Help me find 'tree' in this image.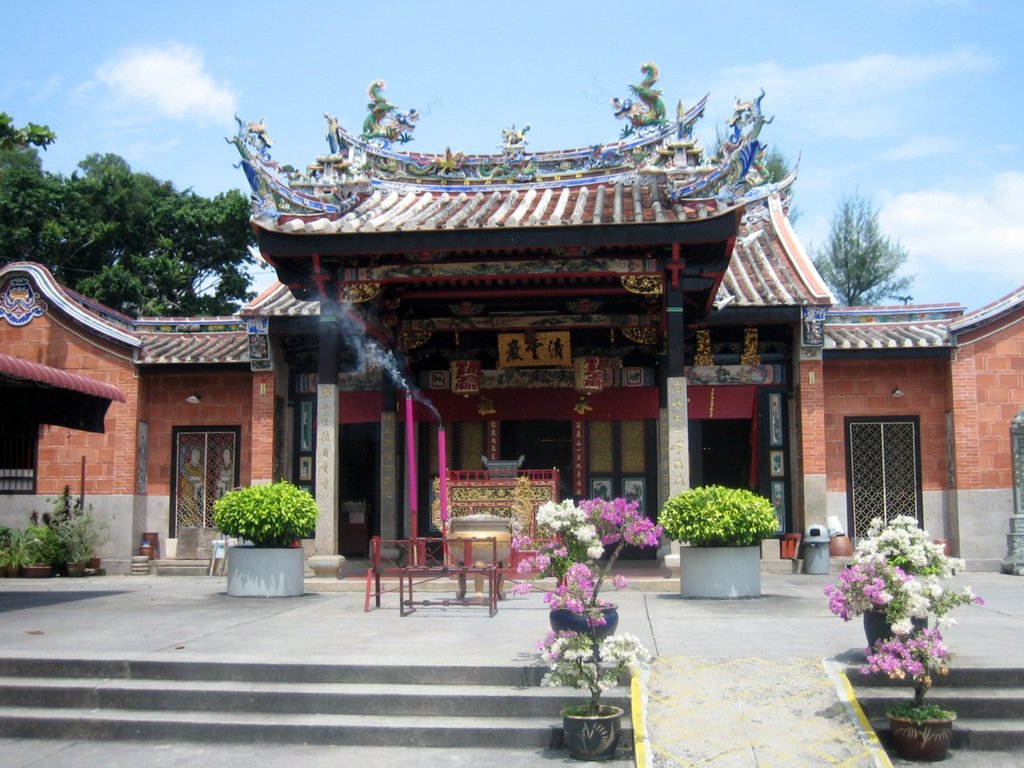
Found it: box=[1, 108, 258, 323].
